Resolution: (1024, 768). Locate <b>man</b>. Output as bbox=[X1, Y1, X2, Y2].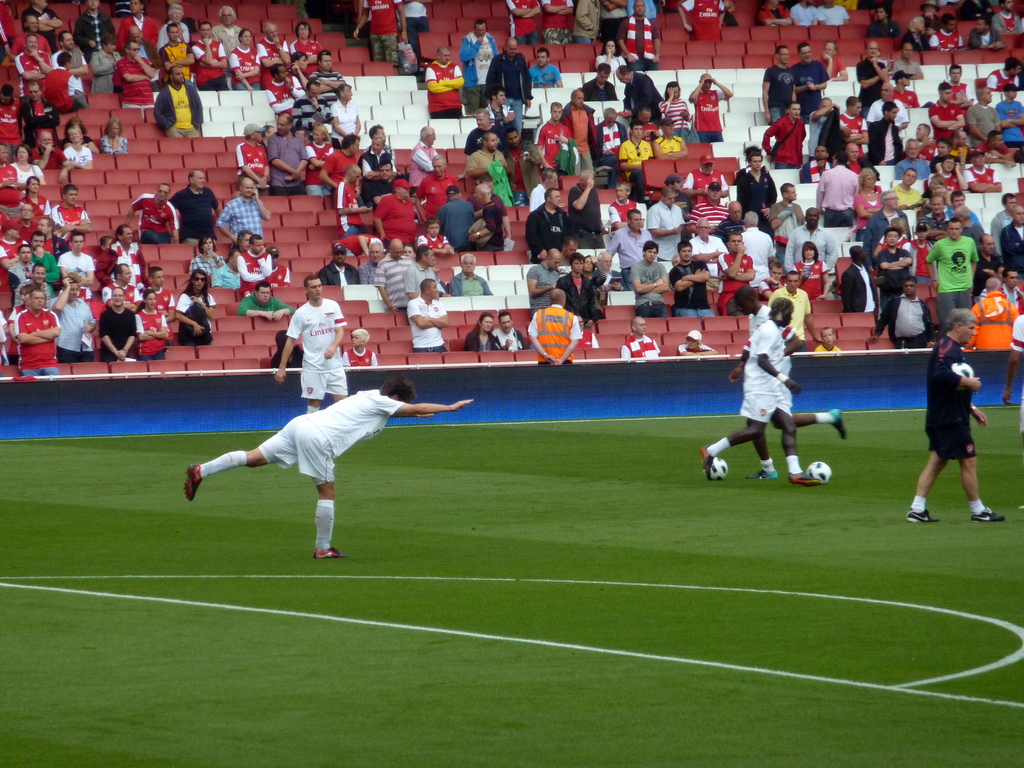
bbox=[262, 59, 305, 109].
